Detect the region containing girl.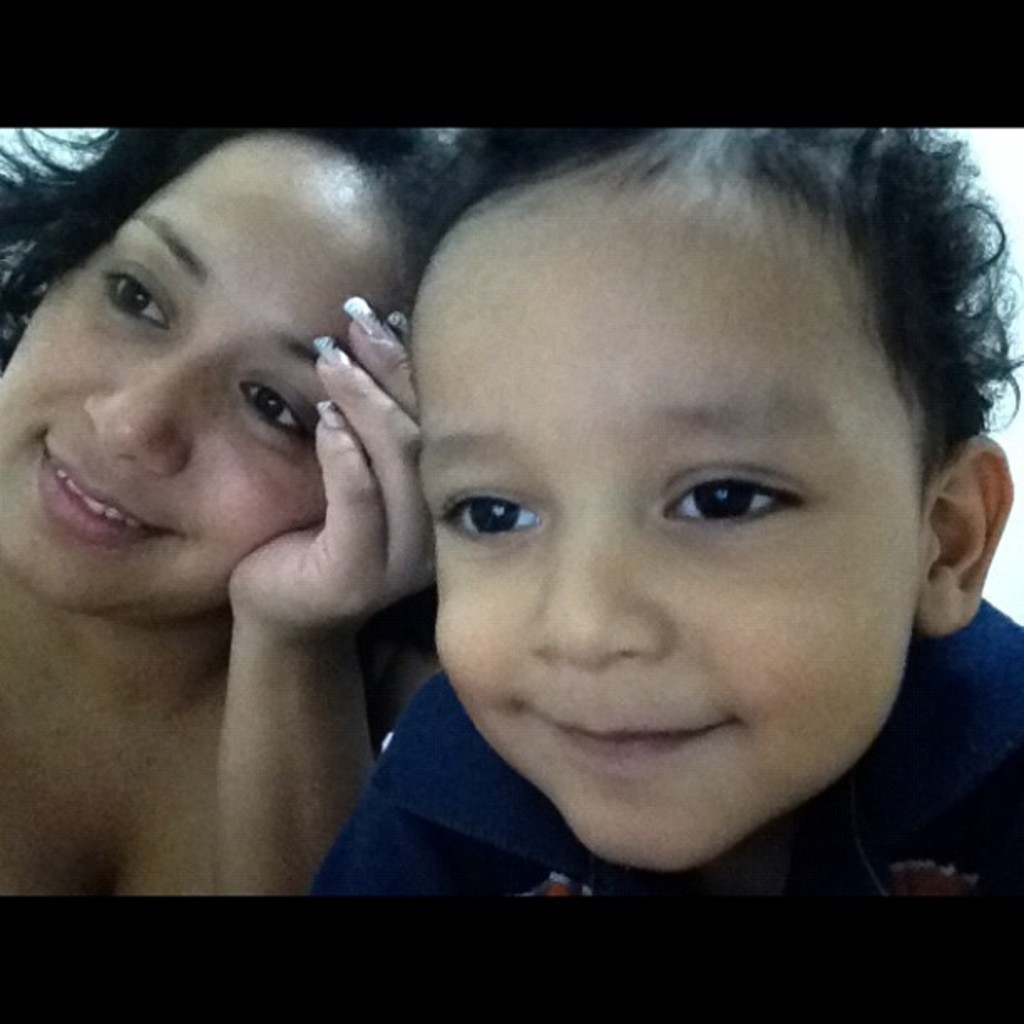
[0,115,517,900].
